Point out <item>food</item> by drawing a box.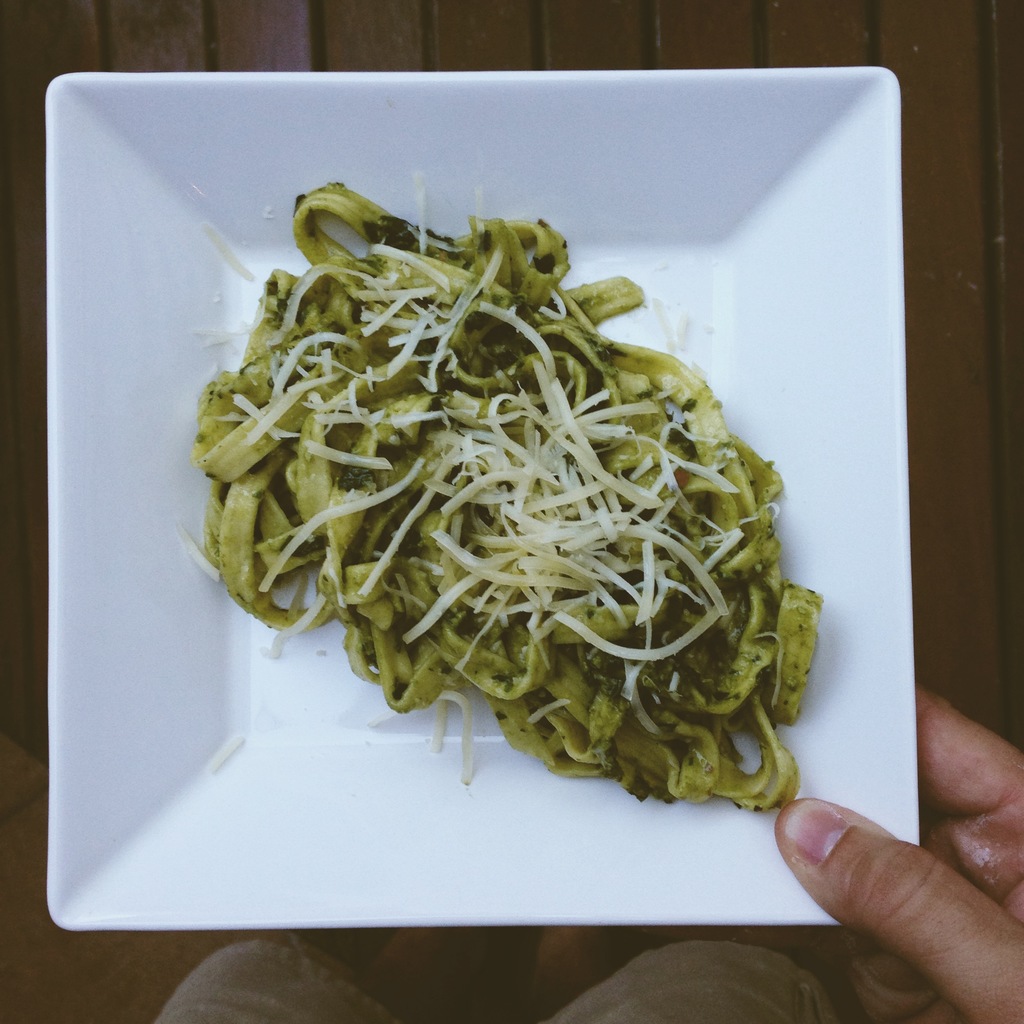
<box>196,163,832,772</box>.
